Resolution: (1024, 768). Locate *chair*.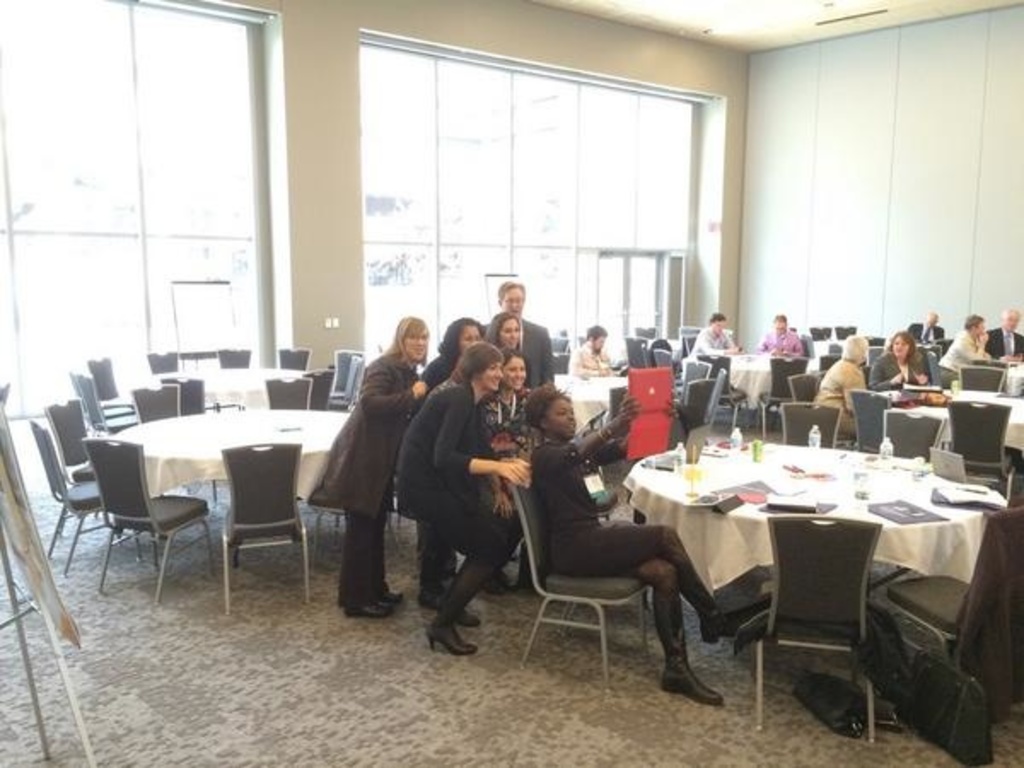
box=[652, 346, 688, 394].
